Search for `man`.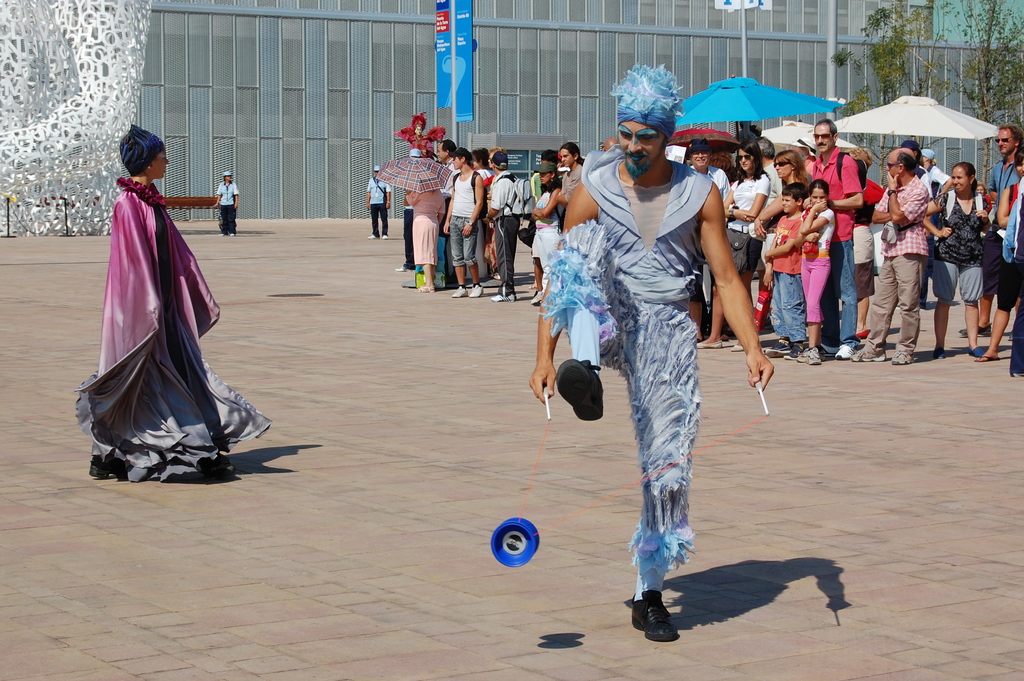
Found at x1=853 y1=146 x2=929 y2=368.
